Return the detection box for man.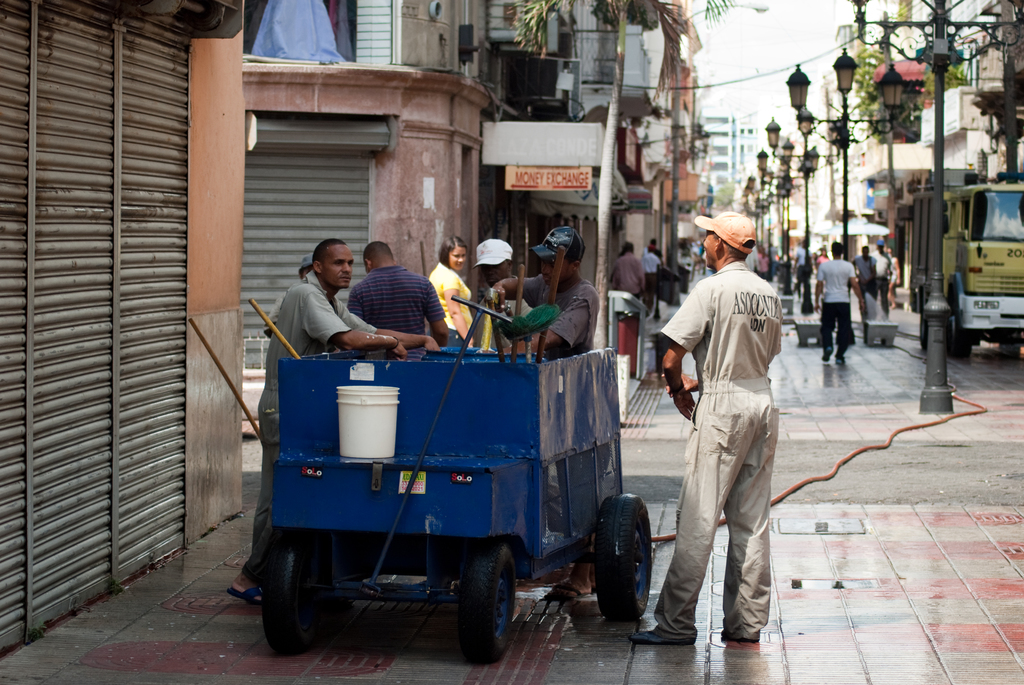
bbox=[648, 205, 792, 654].
